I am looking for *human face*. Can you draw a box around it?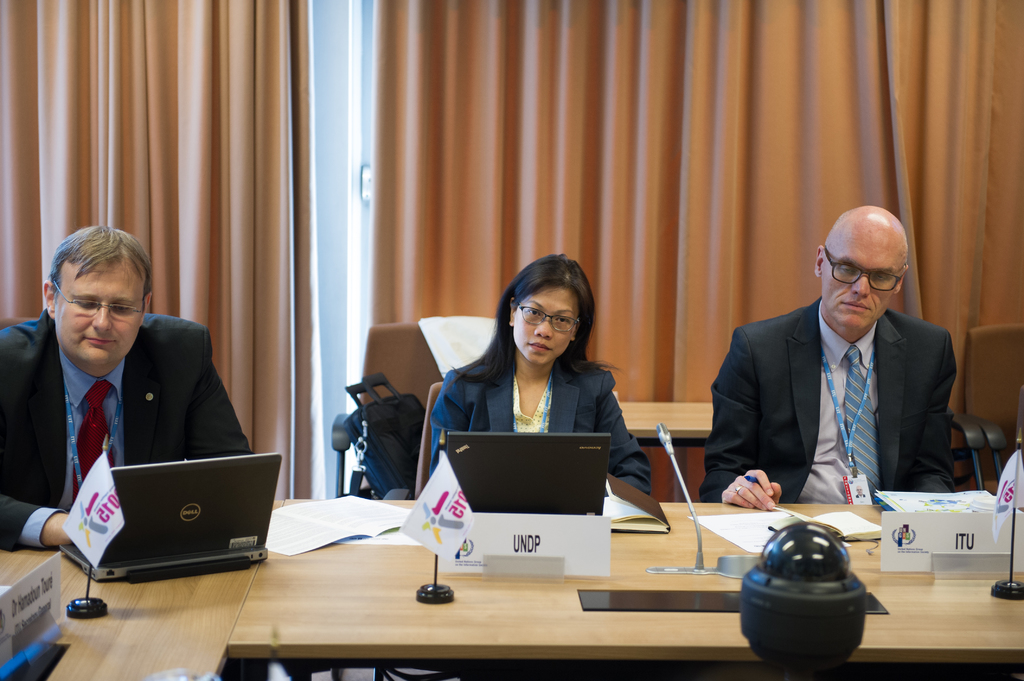
Sure, the bounding box is region(509, 284, 581, 366).
